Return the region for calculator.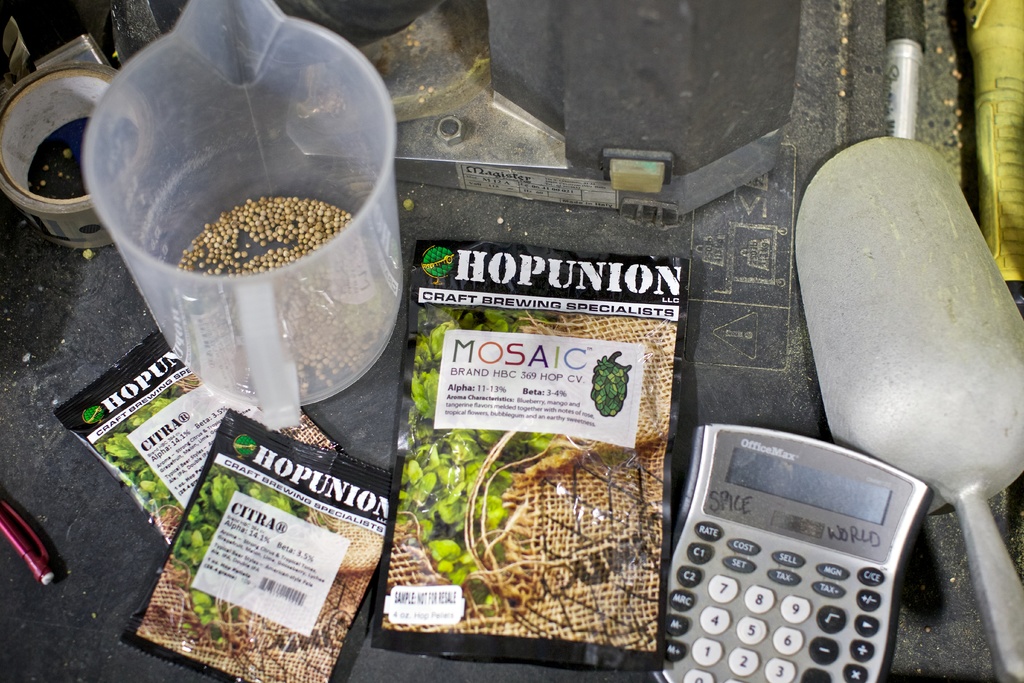
box=[644, 420, 938, 682].
